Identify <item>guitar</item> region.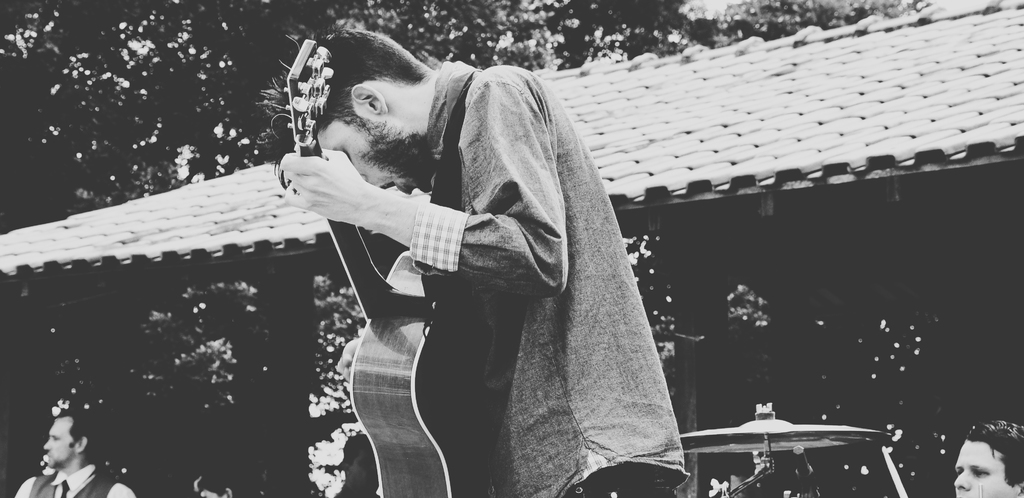
Region: bbox(282, 40, 495, 497).
